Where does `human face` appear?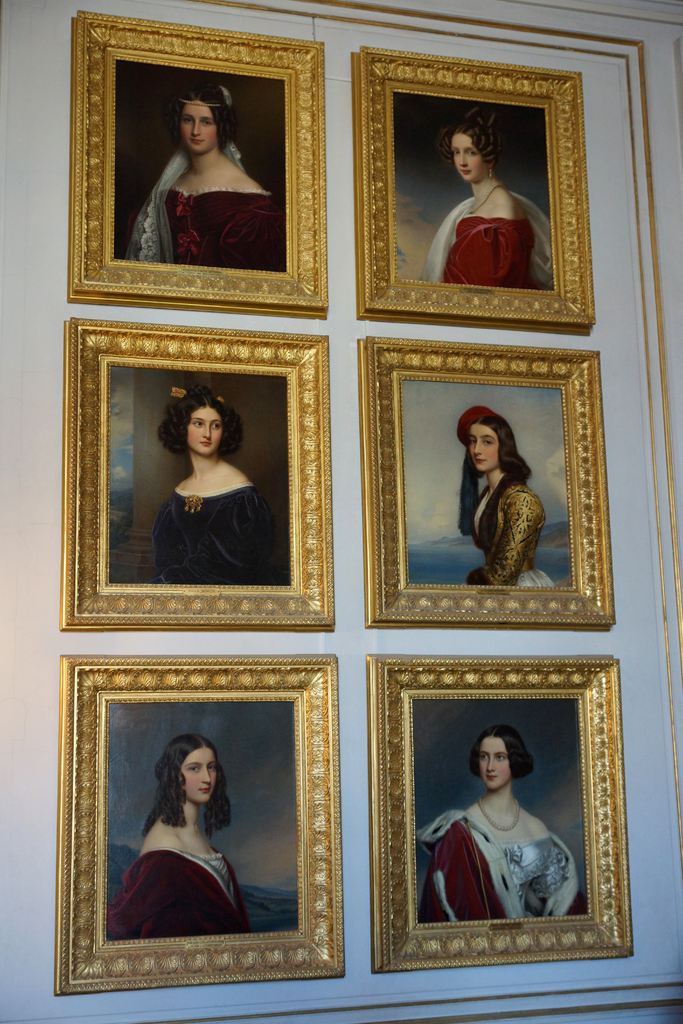
Appears at Rect(454, 132, 480, 183).
